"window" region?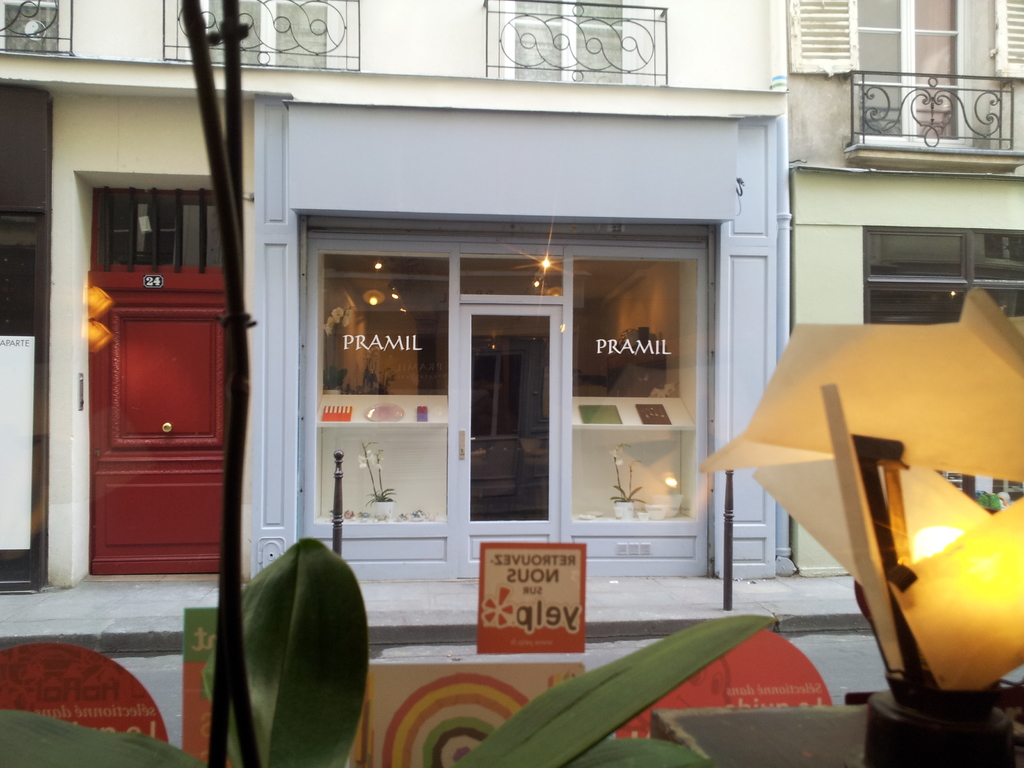
[162,0,347,69]
